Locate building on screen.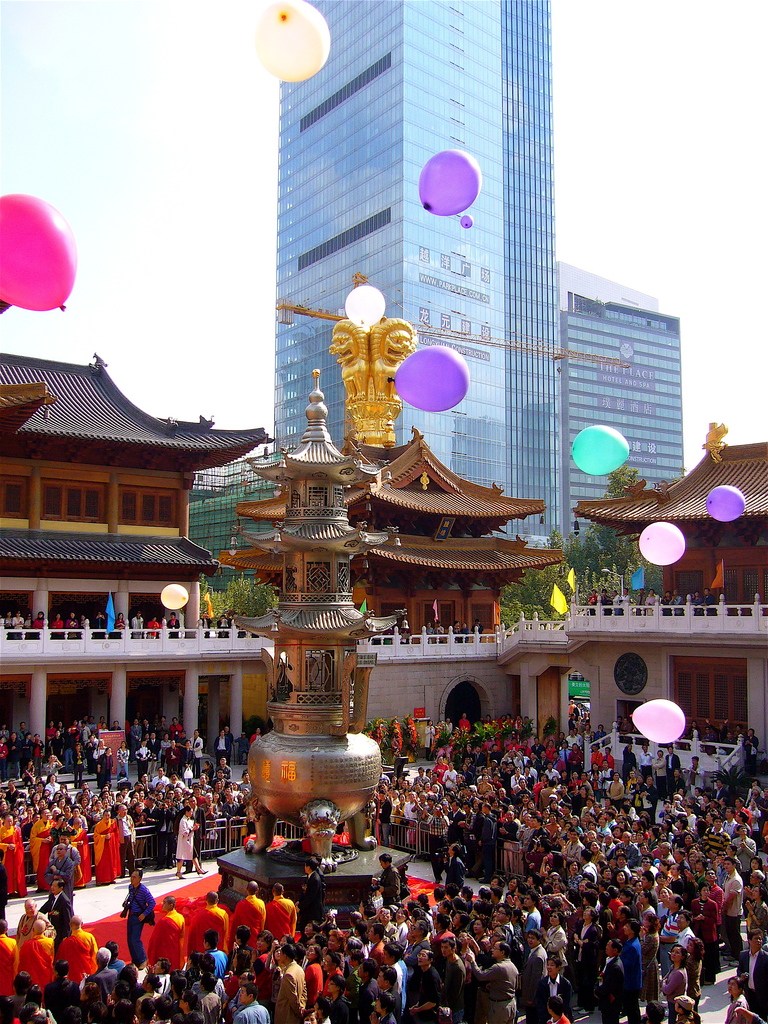
On screen at Rect(0, 0, 767, 766).
